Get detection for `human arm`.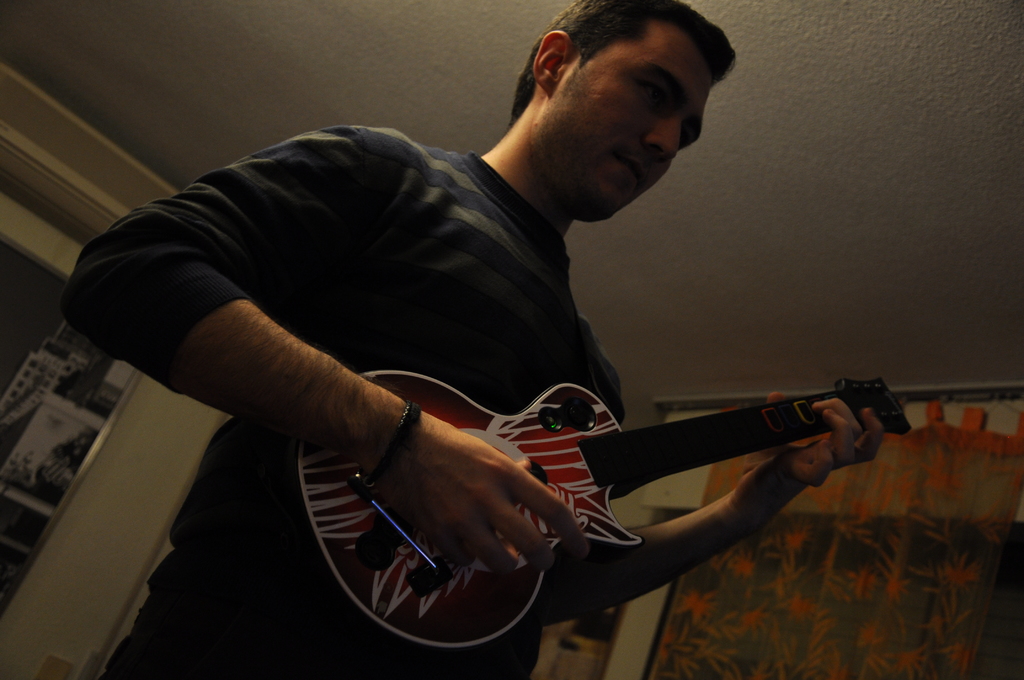
Detection: (58,122,587,576).
